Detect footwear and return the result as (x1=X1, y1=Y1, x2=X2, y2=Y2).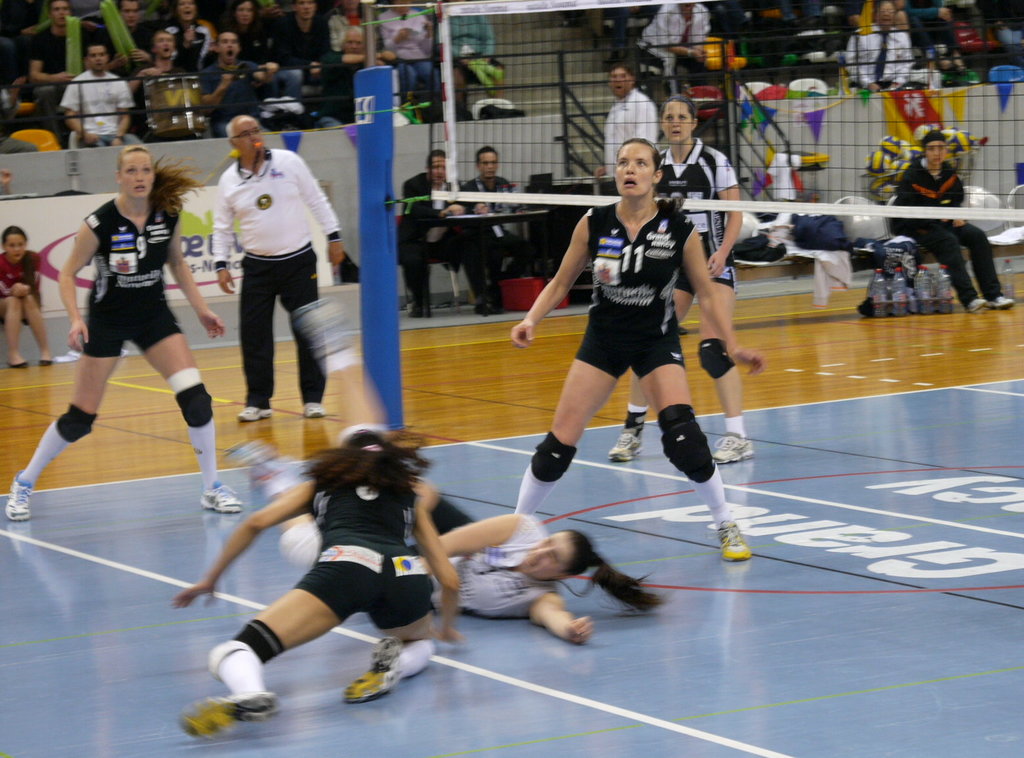
(x1=234, y1=405, x2=280, y2=426).
